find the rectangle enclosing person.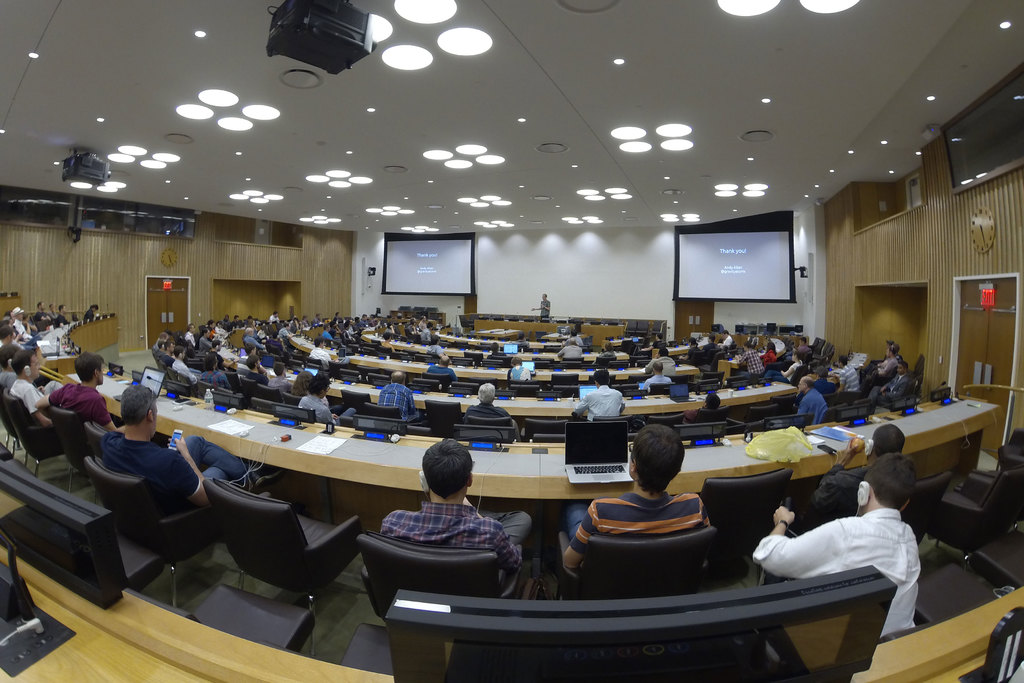
select_region(382, 370, 416, 420).
